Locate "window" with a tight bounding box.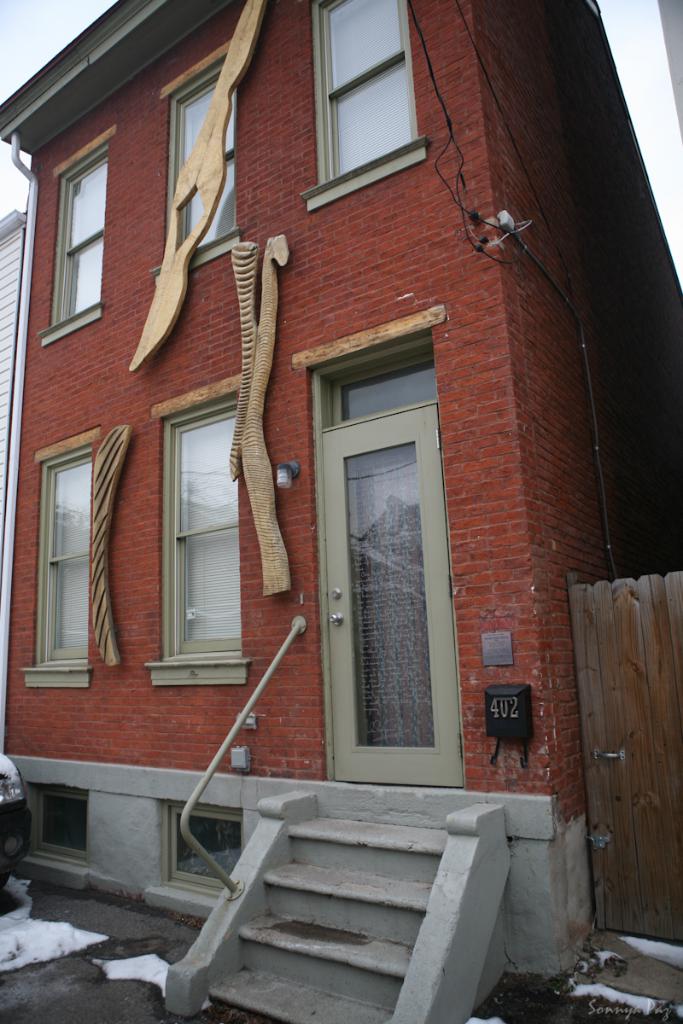
38 120 113 339.
